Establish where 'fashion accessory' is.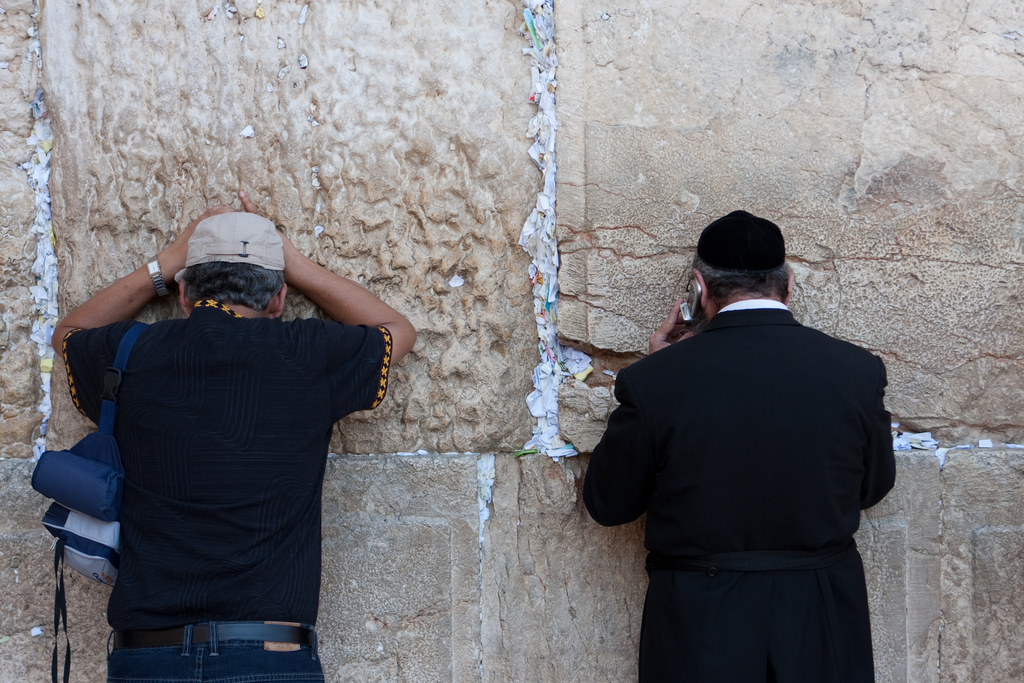
Established at rect(145, 252, 170, 299).
